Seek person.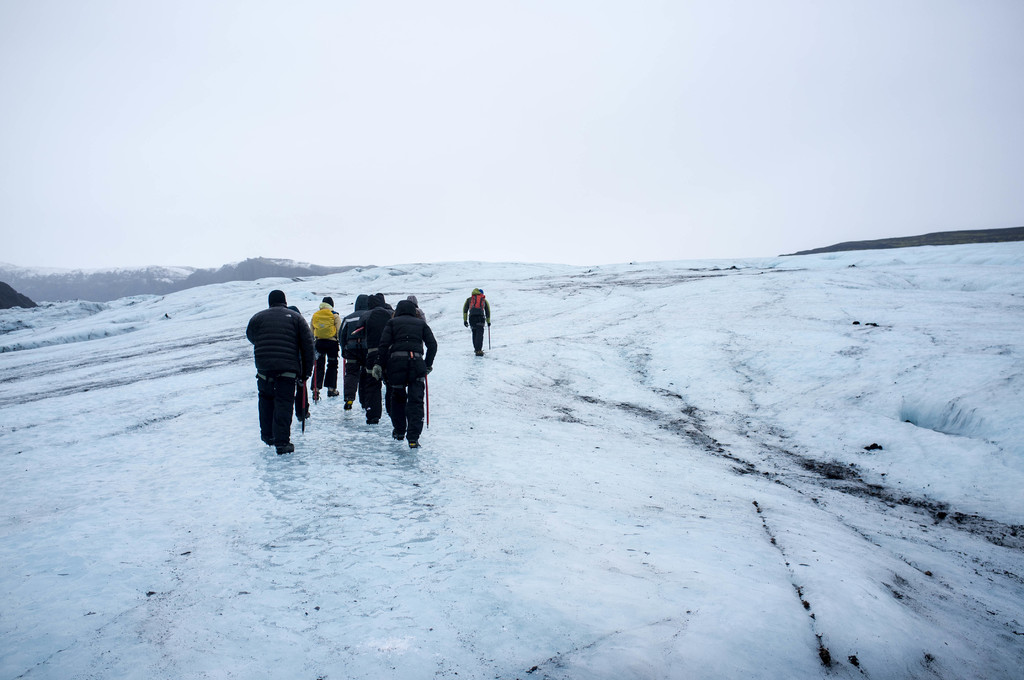
BBox(462, 287, 491, 356).
